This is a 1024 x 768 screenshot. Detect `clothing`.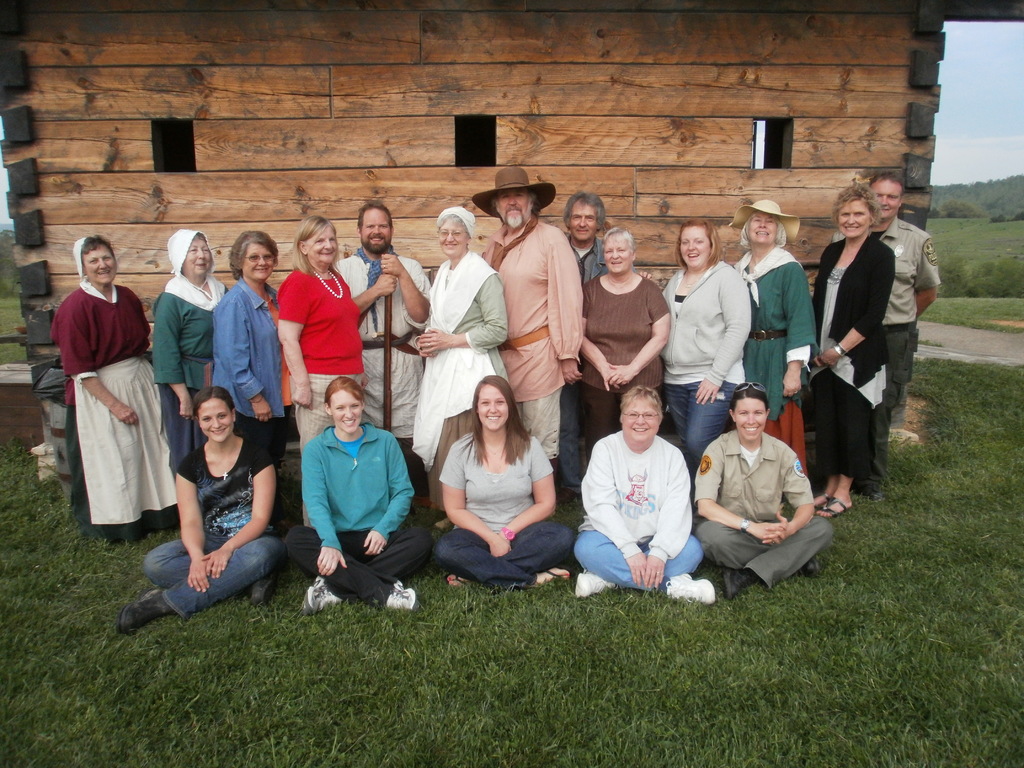
(x1=437, y1=428, x2=577, y2=586).
